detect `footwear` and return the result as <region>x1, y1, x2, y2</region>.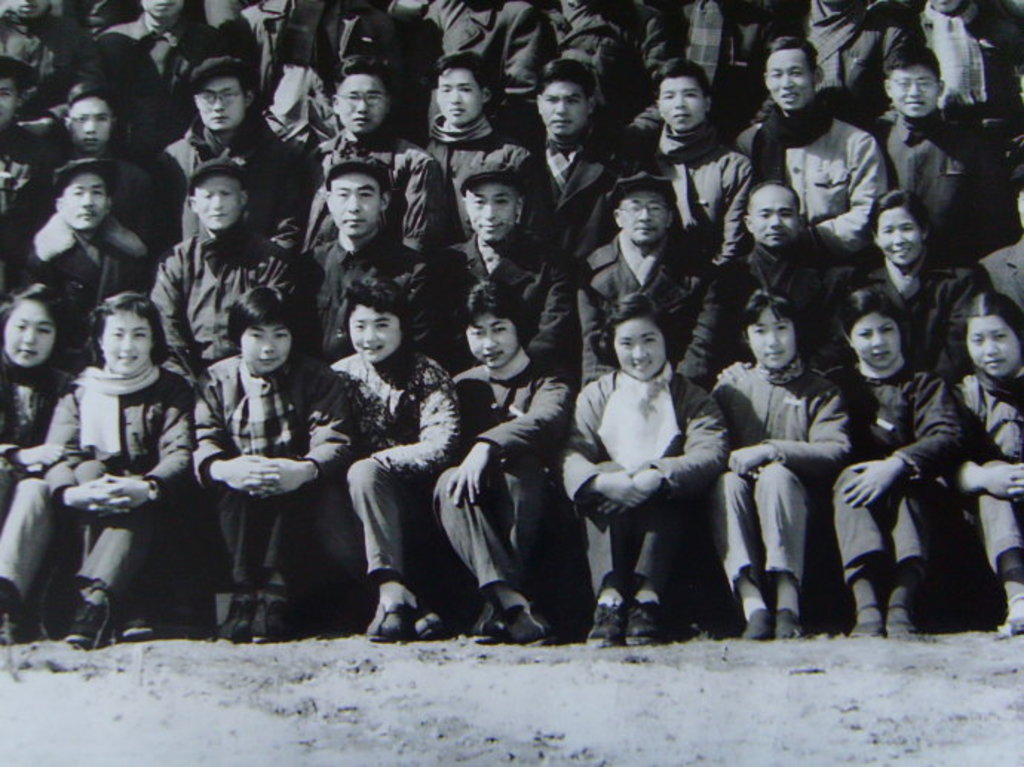
<region>414, 619, 447, 642</region>.
